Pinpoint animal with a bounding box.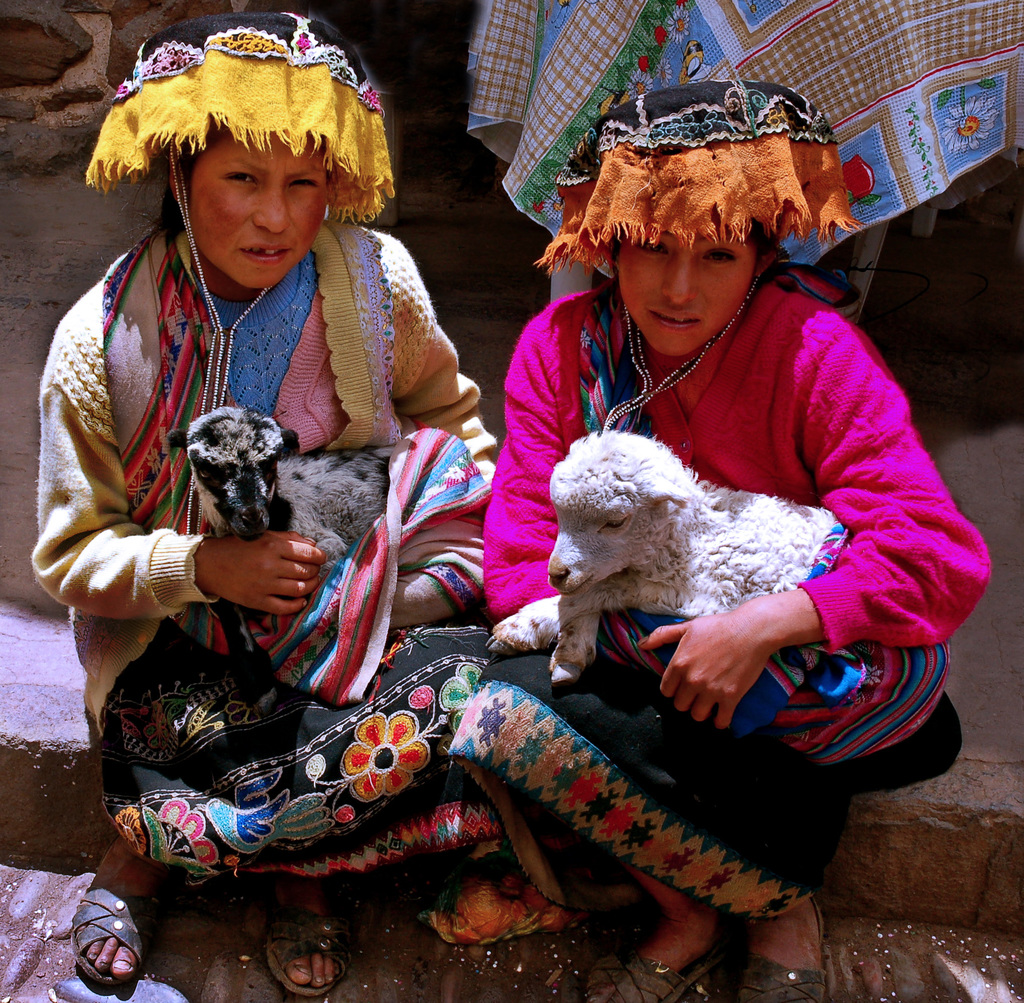
Rect(483, 430, 838, 684).
